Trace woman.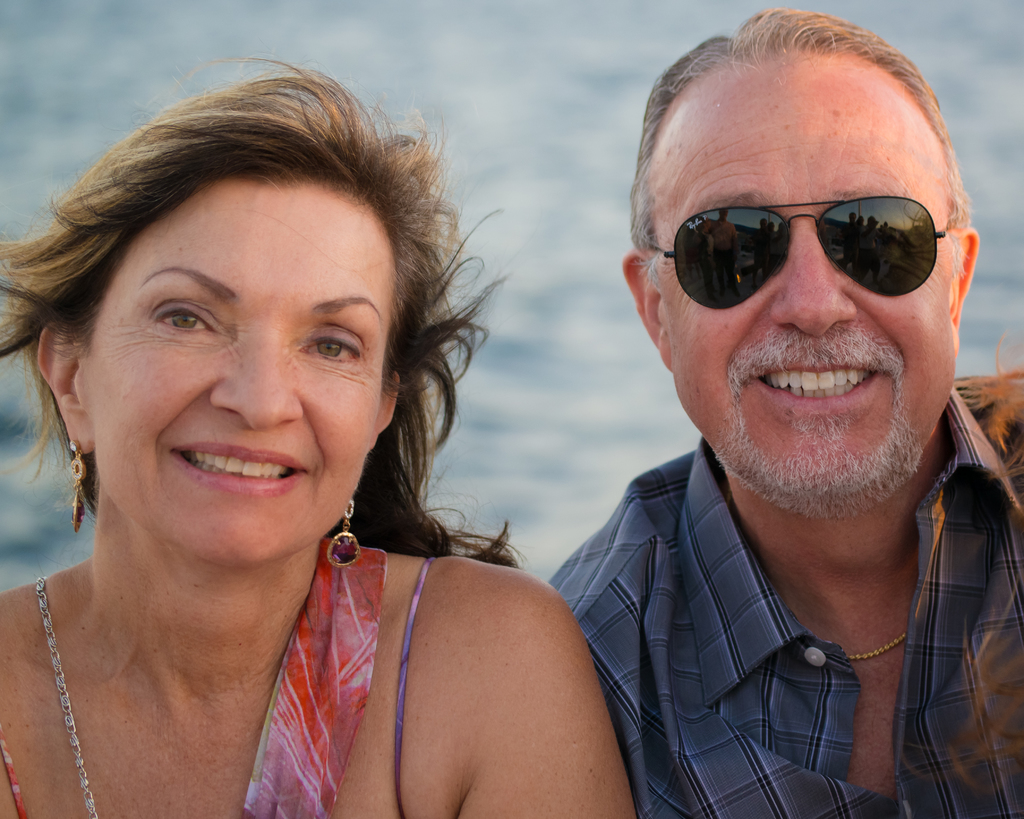
Traced to [x1=0, y1=43, x2=640, y2=818].
